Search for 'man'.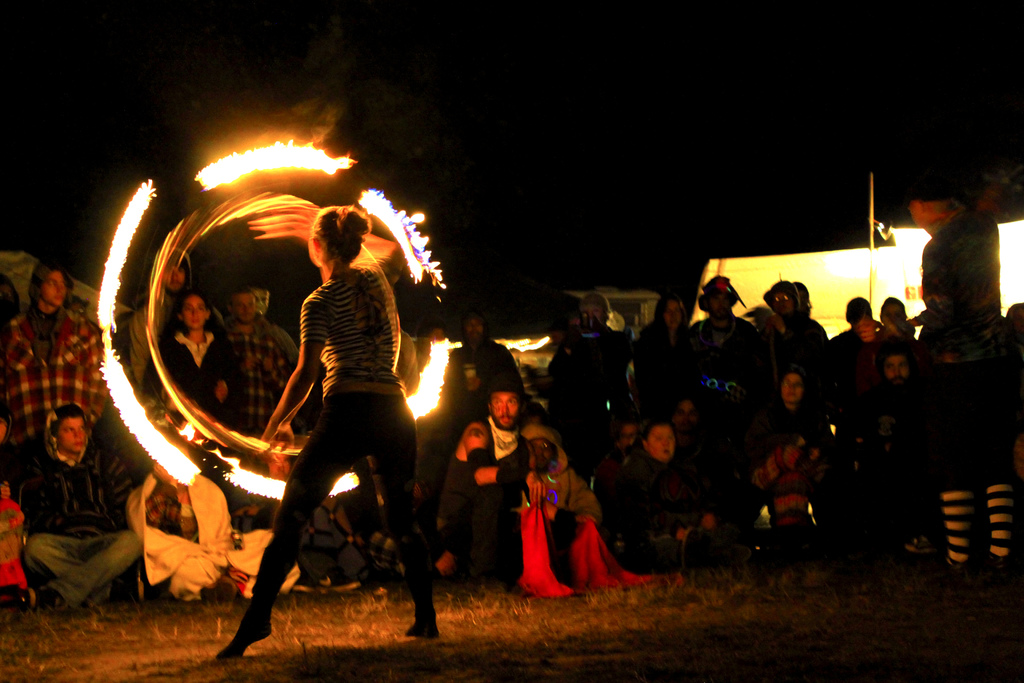
Found at (518,423,605,523).
